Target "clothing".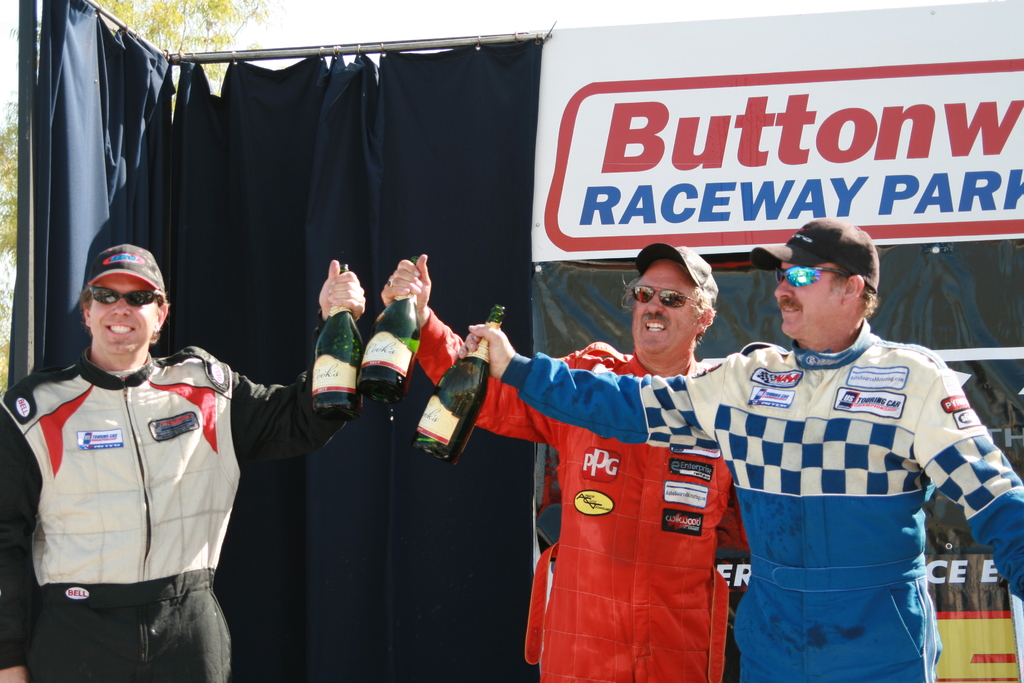
Target region: (left=0, top=313, right=325, bottom=682).
